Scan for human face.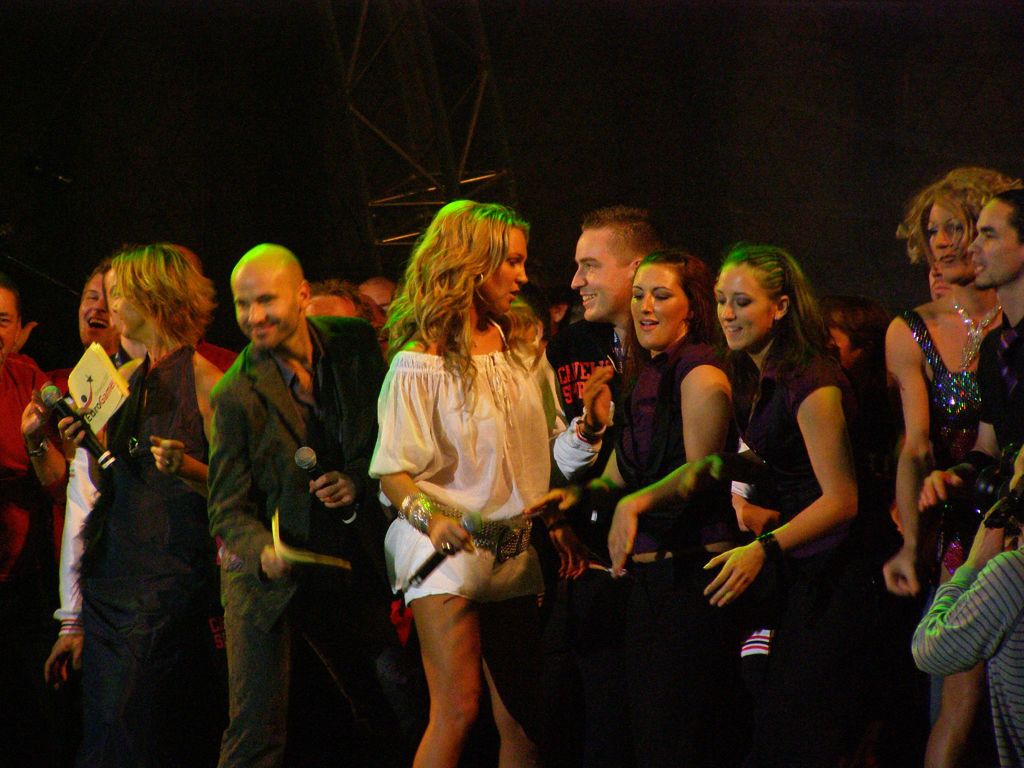
Scan result: bbox=(483, 228, 527, 307).
